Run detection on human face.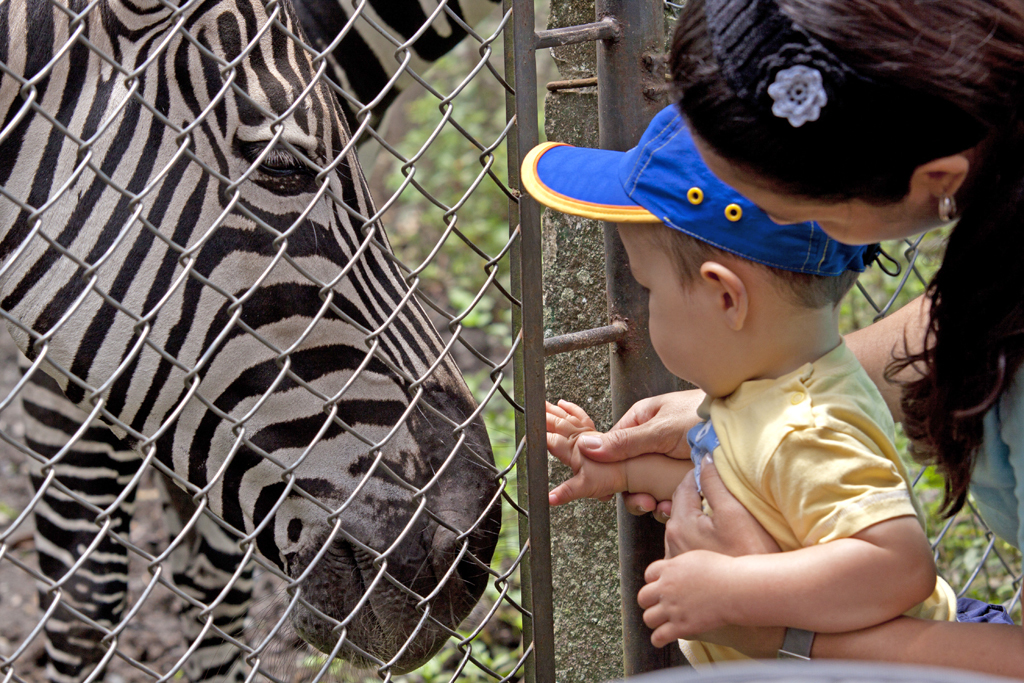
Result: bbox=[616, 229, 731, 395].
